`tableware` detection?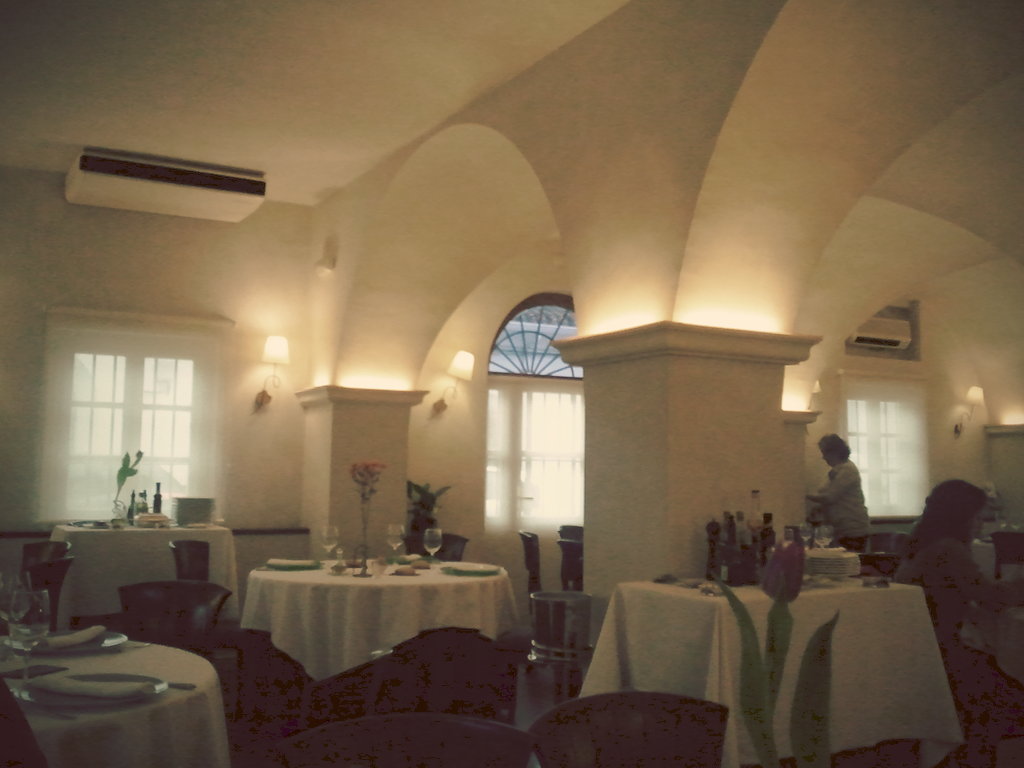
bbox=[24, 699, 77, 721]
